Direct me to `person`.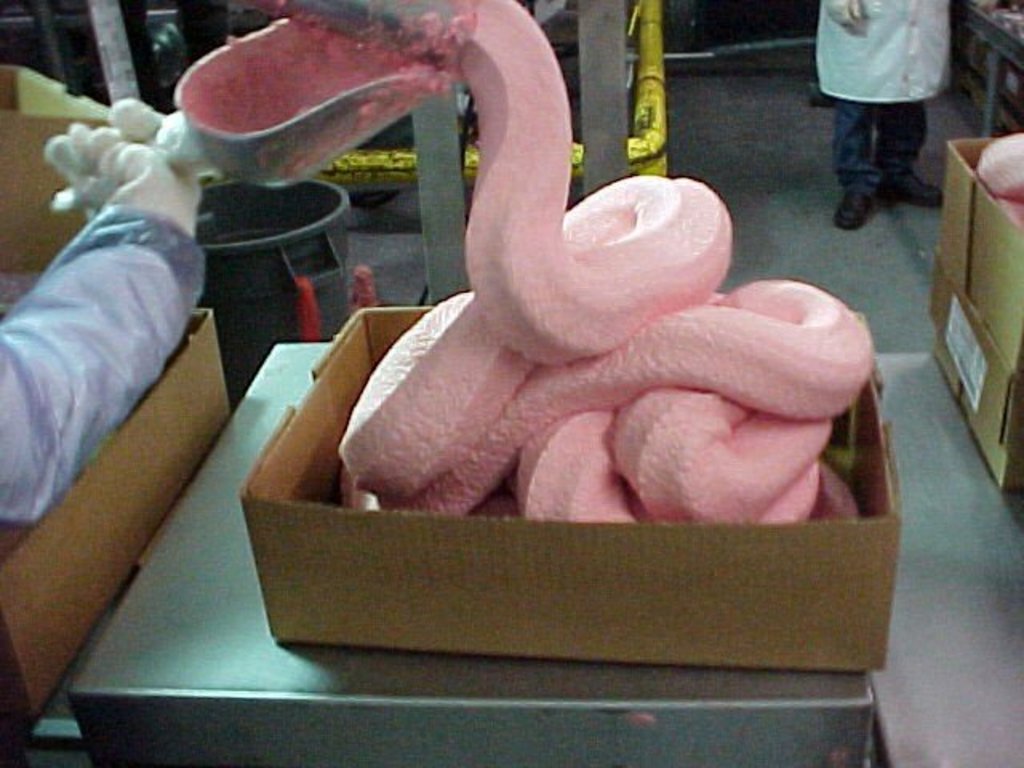
Direction: (left=0, top=86, right=208, bottom=526).
